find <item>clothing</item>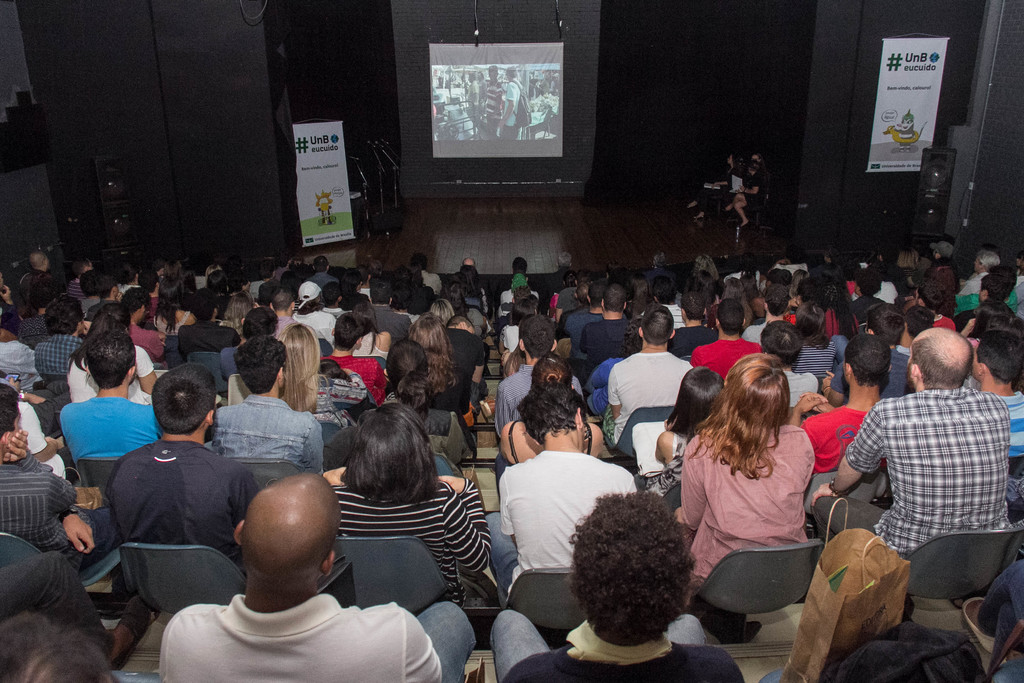
Rect(820, 311, 847, 338)
